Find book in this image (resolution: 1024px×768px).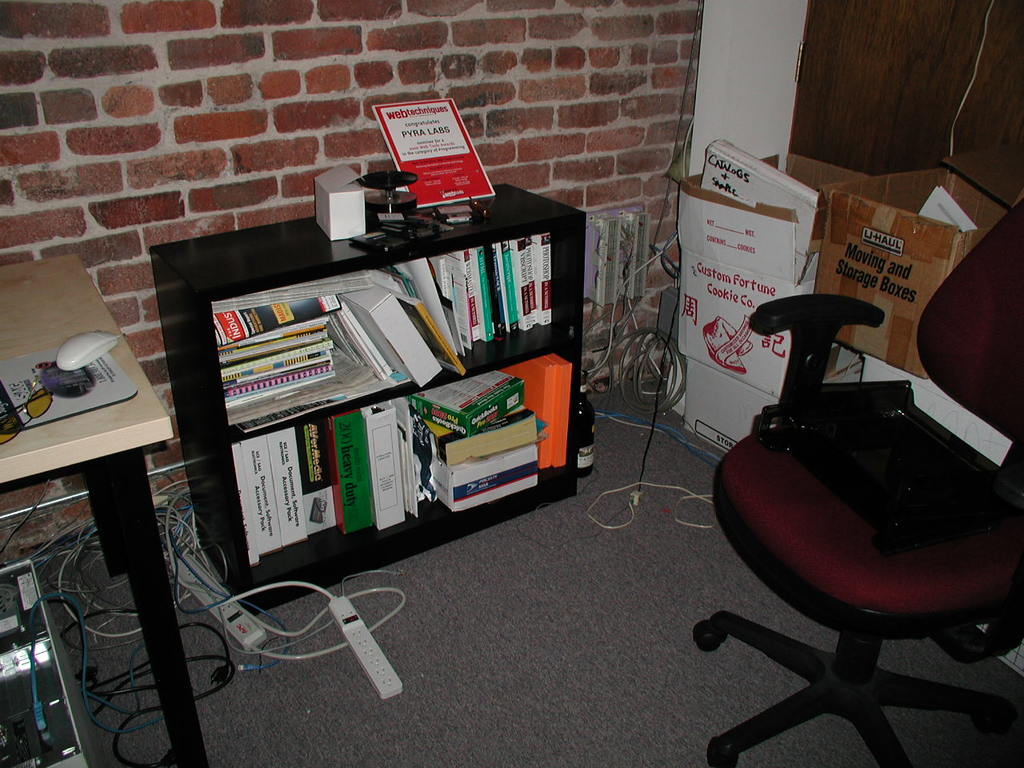
376/118/502/205.
